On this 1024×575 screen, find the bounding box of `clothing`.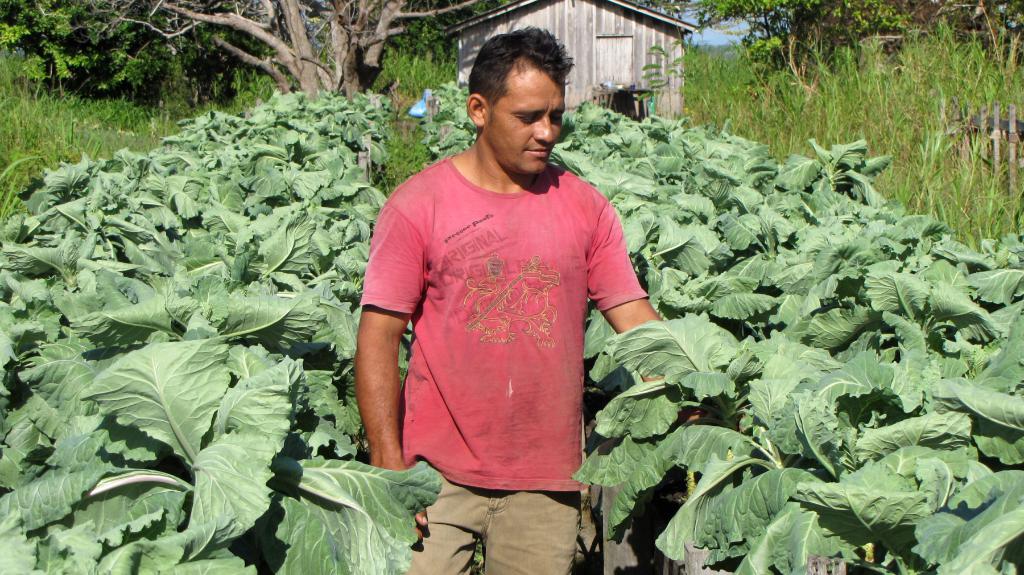
Bounding box: [365, 137, 637, 499].
